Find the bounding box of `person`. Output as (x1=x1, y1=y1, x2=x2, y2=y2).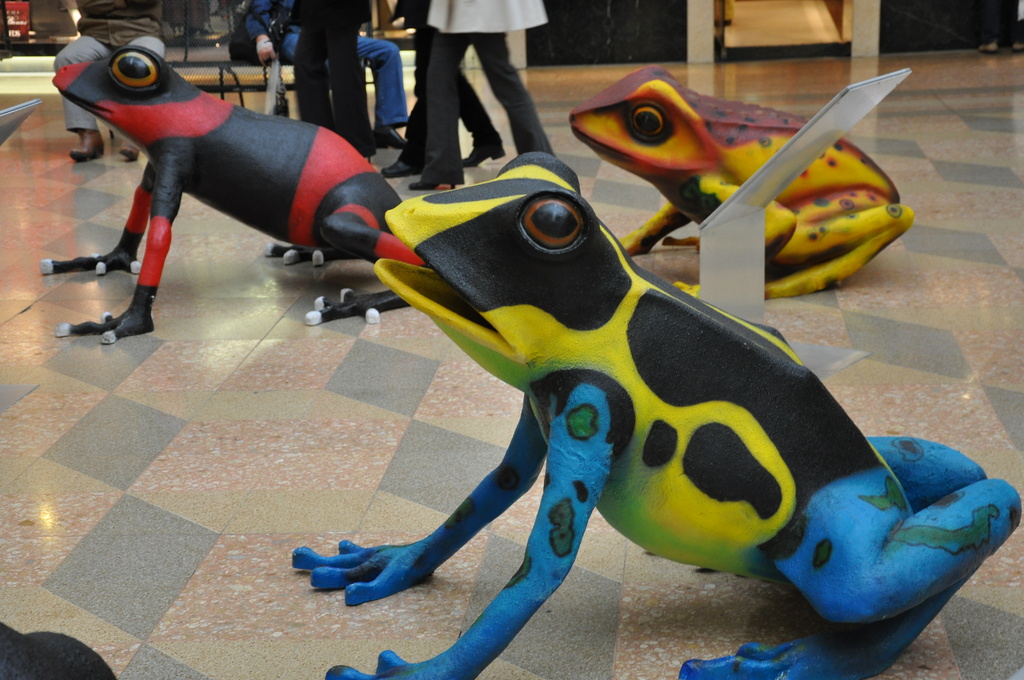
(x1=227, y1=0, x2=404, y2=154).
